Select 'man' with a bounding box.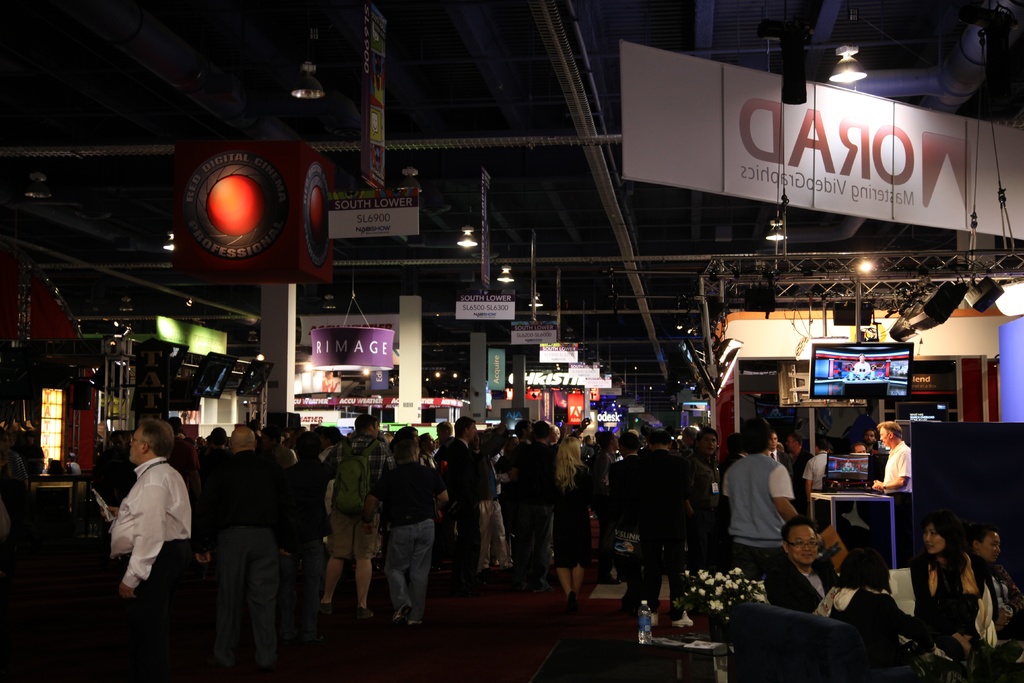
<bbox>769, 434, 793, 481</bbox>.
